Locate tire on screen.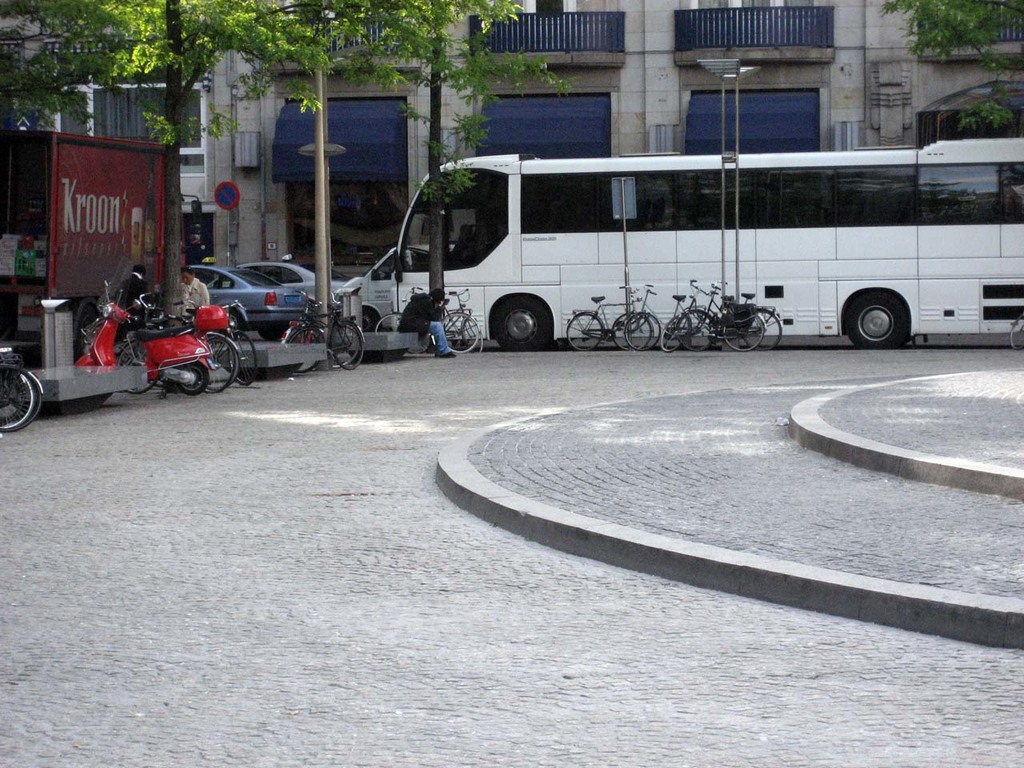
On screen at pyautogui.locateOnScreen(376, 314, 402, 332).
